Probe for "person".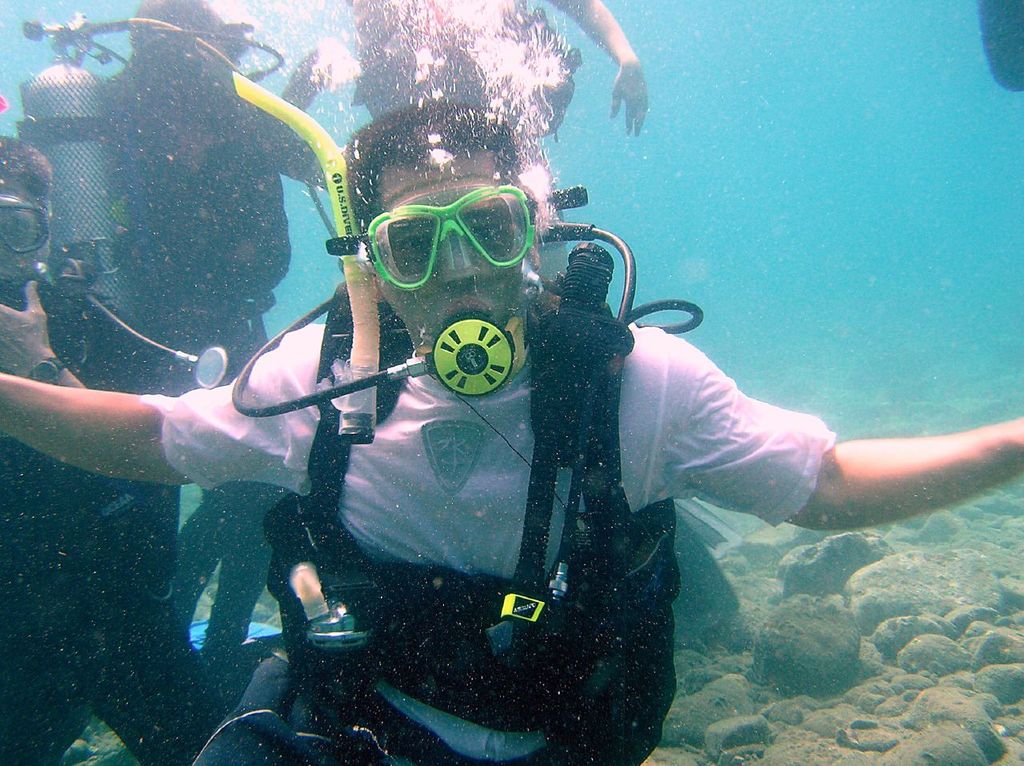
Probe result: (104,0,330,676).
